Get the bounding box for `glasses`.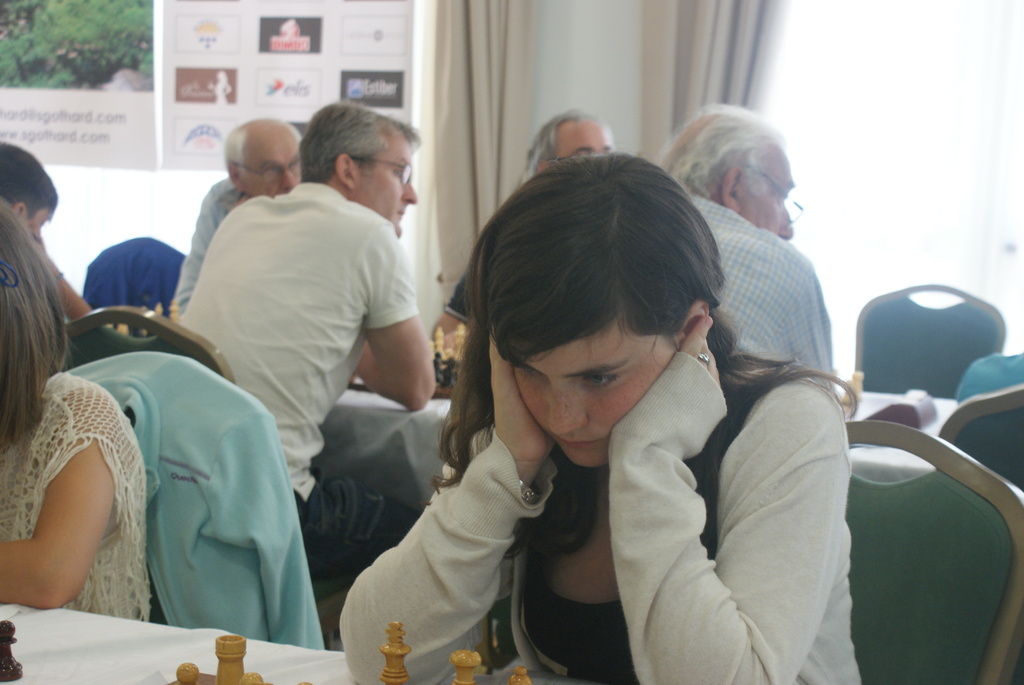
l=744, t=157, r=805, b=219.
